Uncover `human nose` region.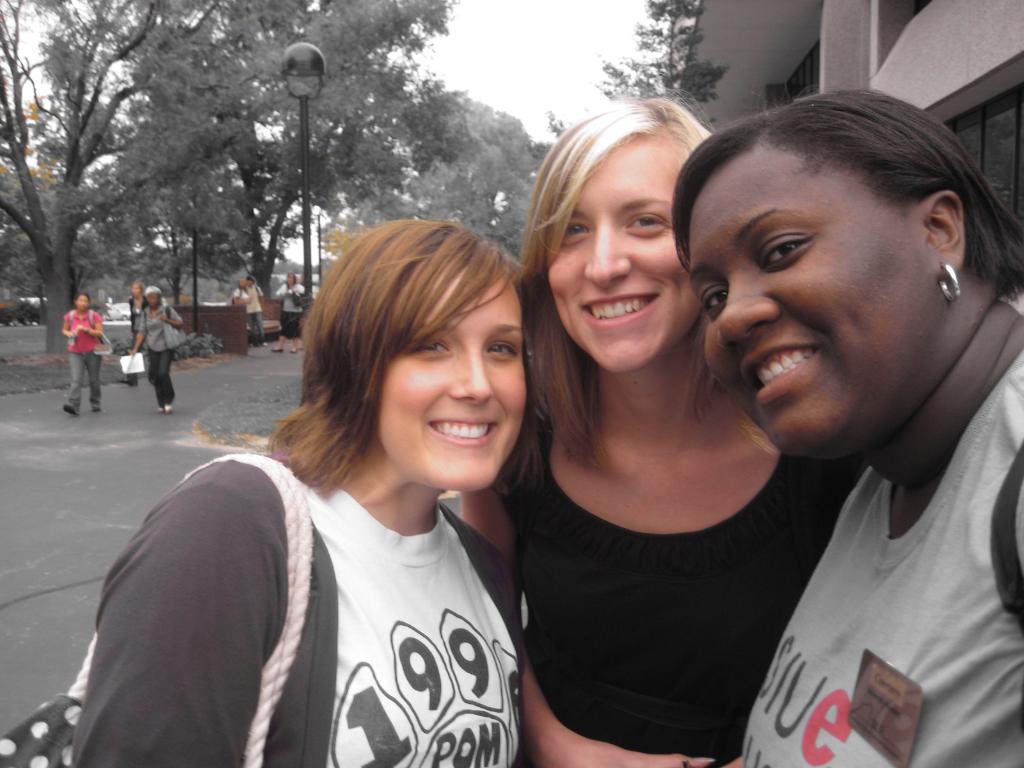
Uncovered: 718/273/779/348.
